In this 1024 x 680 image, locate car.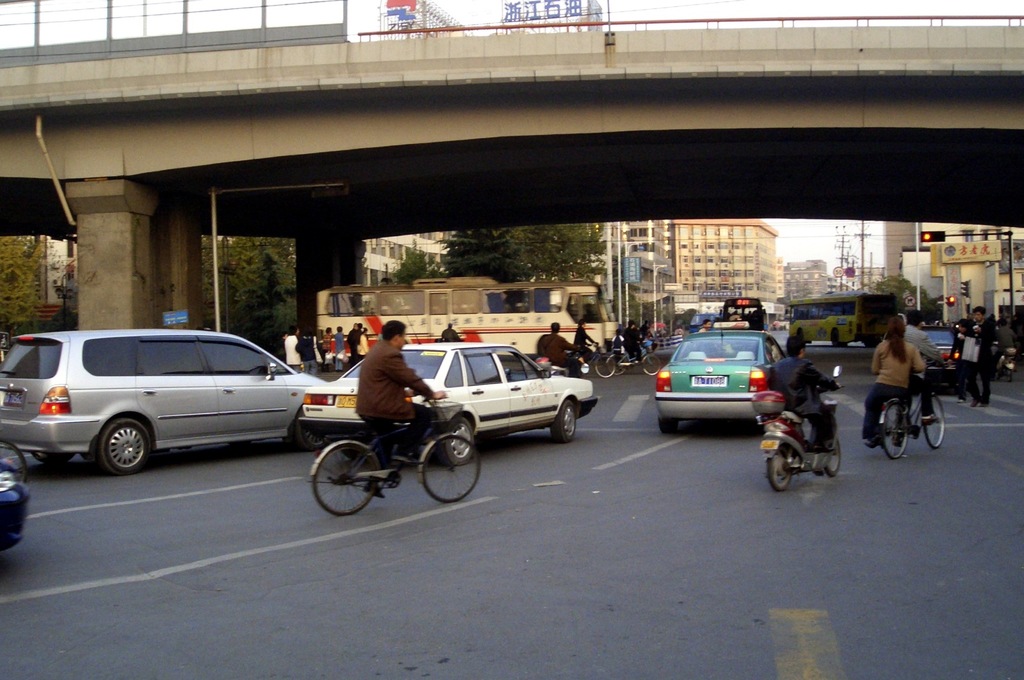
Bounding box: rect(3, 326, 326, 478).
